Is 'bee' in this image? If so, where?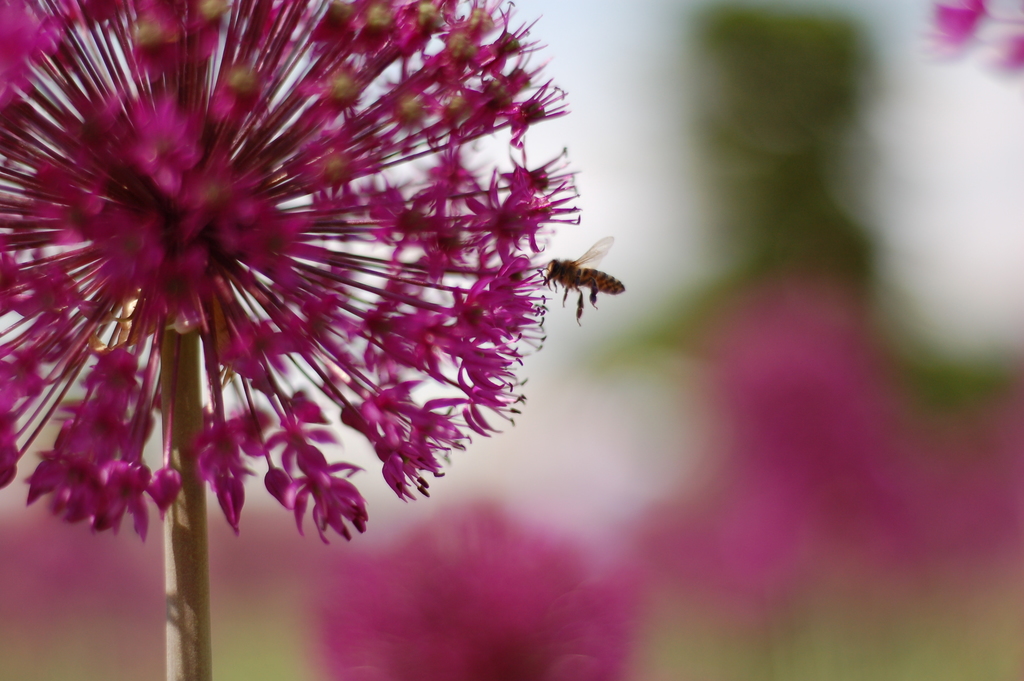
Yes, at box=[537, 233, 624, 320].
